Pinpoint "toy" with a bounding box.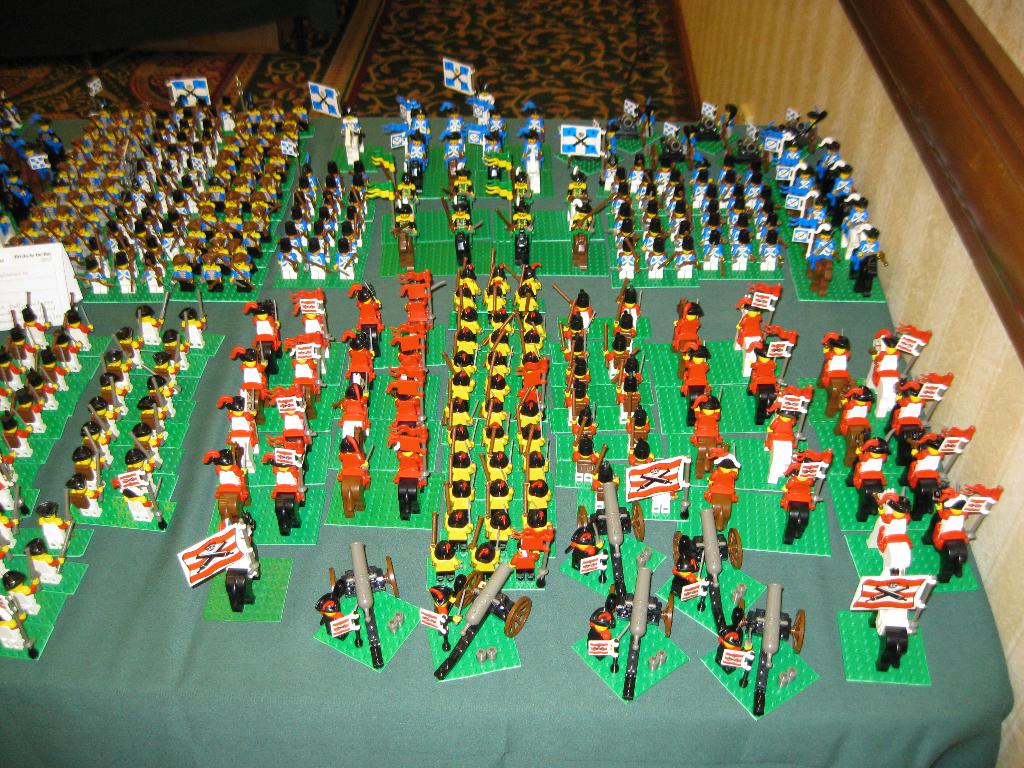
Rect(268, 136, 298, 163).
